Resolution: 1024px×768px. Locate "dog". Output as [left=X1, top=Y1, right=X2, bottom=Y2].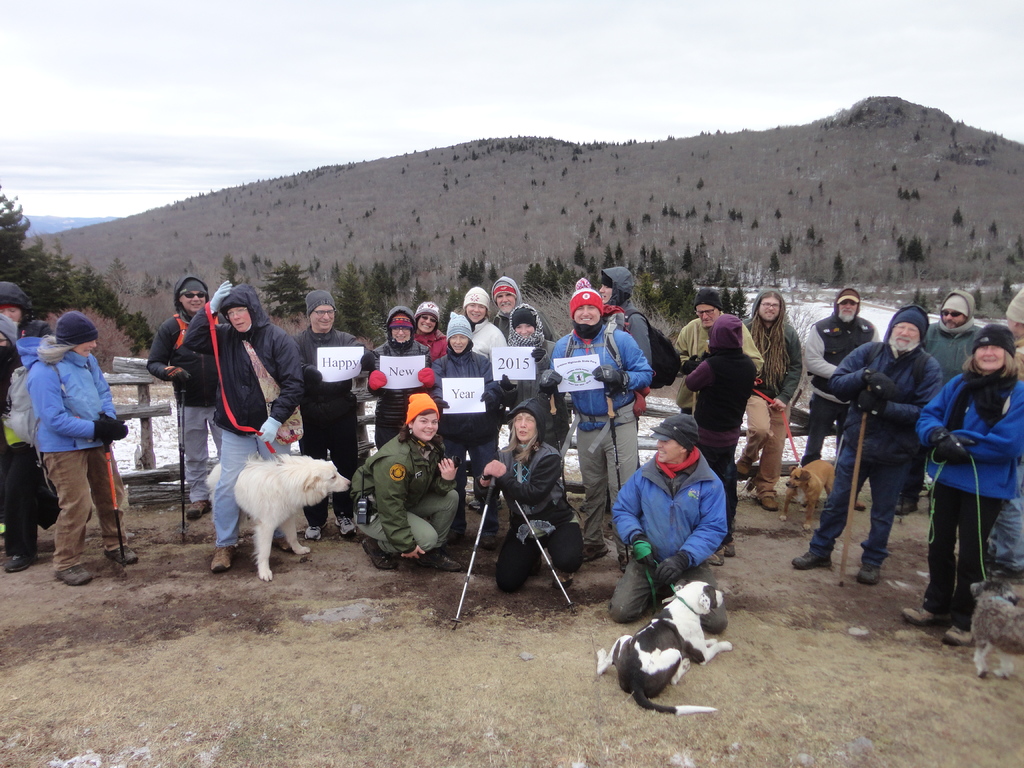
[left=204, top=452, right=352, bottom=585].
